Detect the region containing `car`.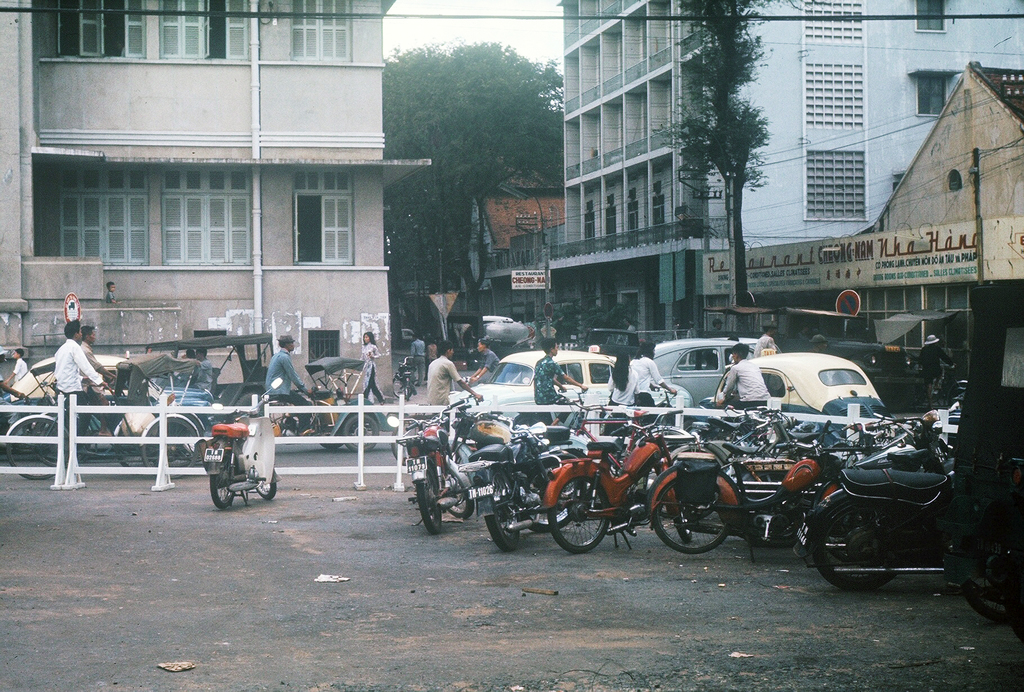
x1=579, y1=327, x2=642, y2=375.
